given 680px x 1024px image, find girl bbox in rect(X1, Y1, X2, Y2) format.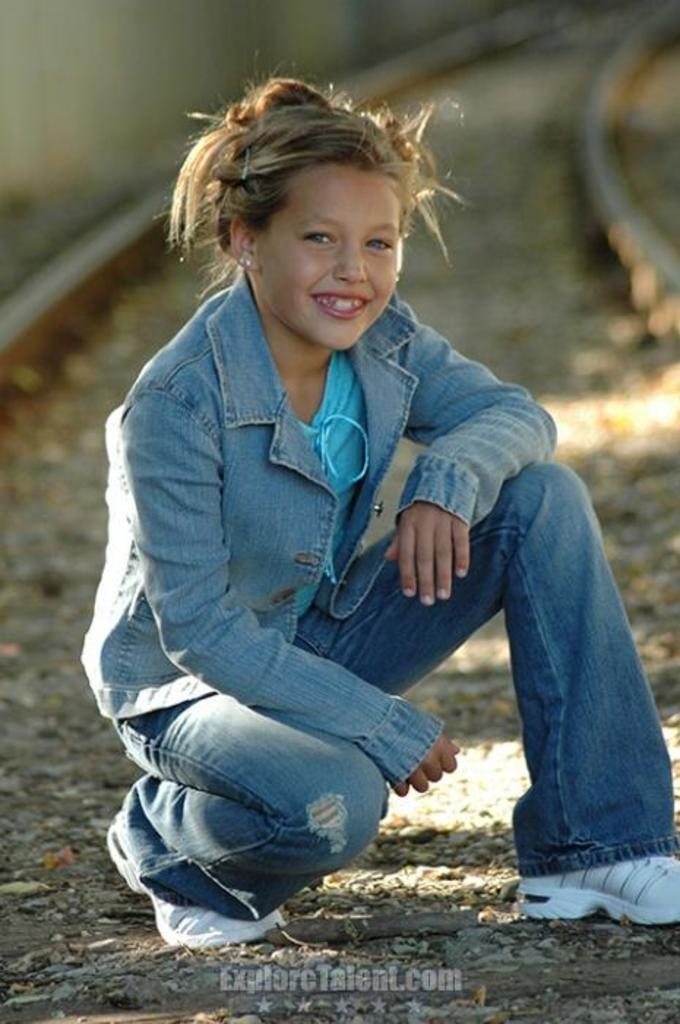
rect(78, 50, 679, 949).
